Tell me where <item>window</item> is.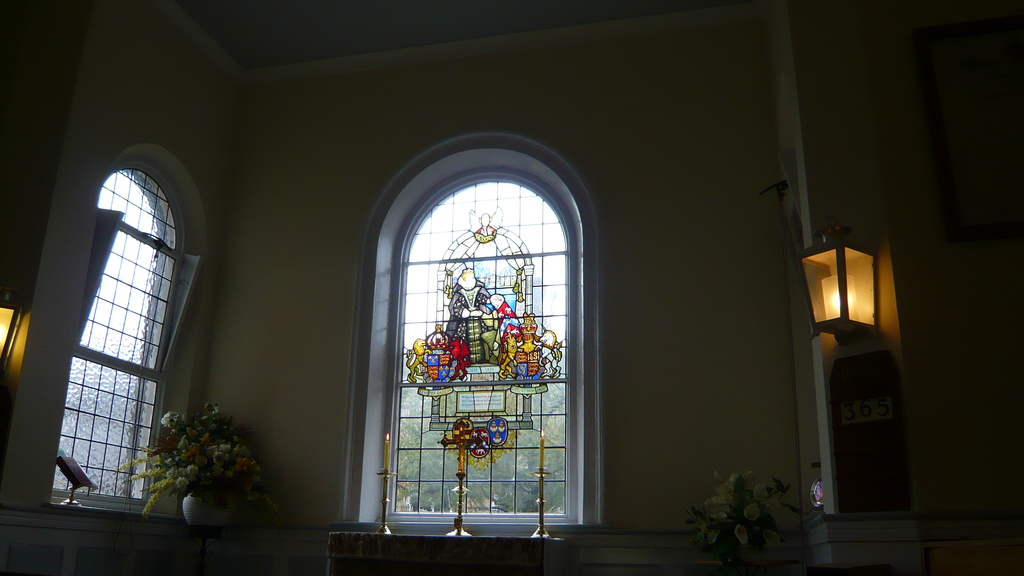
<item>window</item> is at 45:150:220:515.
